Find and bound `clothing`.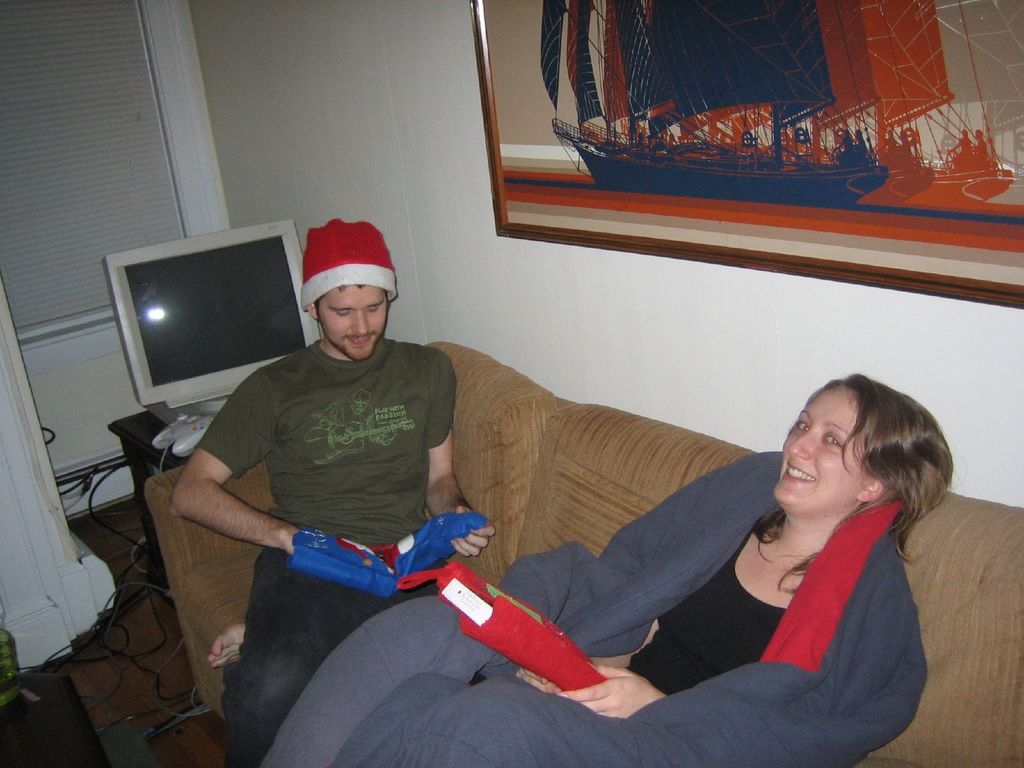
Bound: bbox(249, 449, 927, 767).
